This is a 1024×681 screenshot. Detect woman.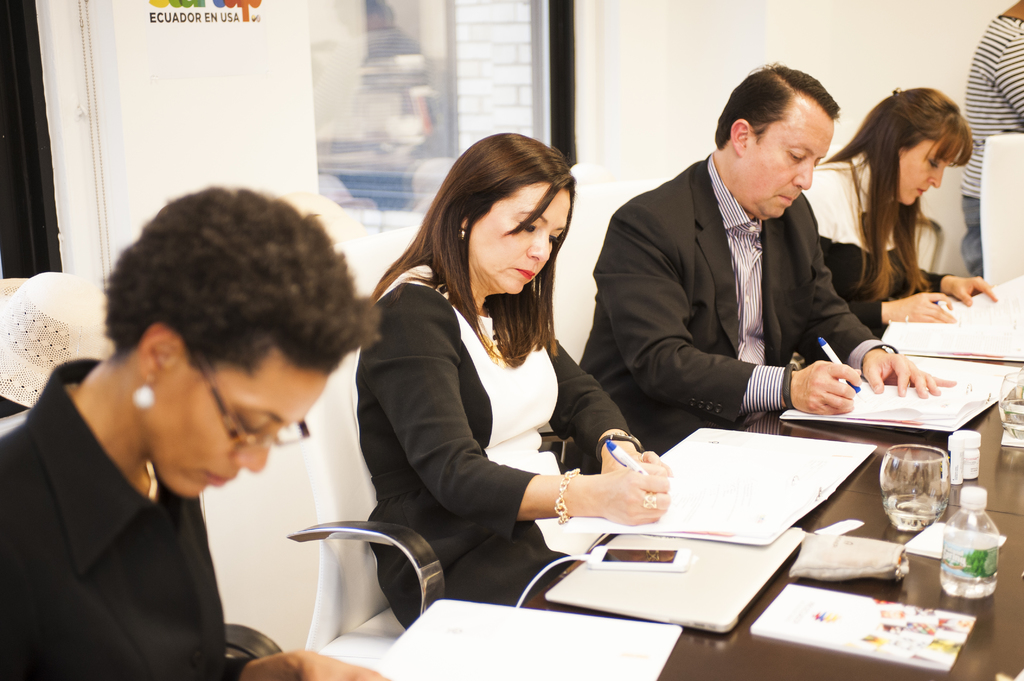
<bbox>803, 80, 993, 340</bbox>.
